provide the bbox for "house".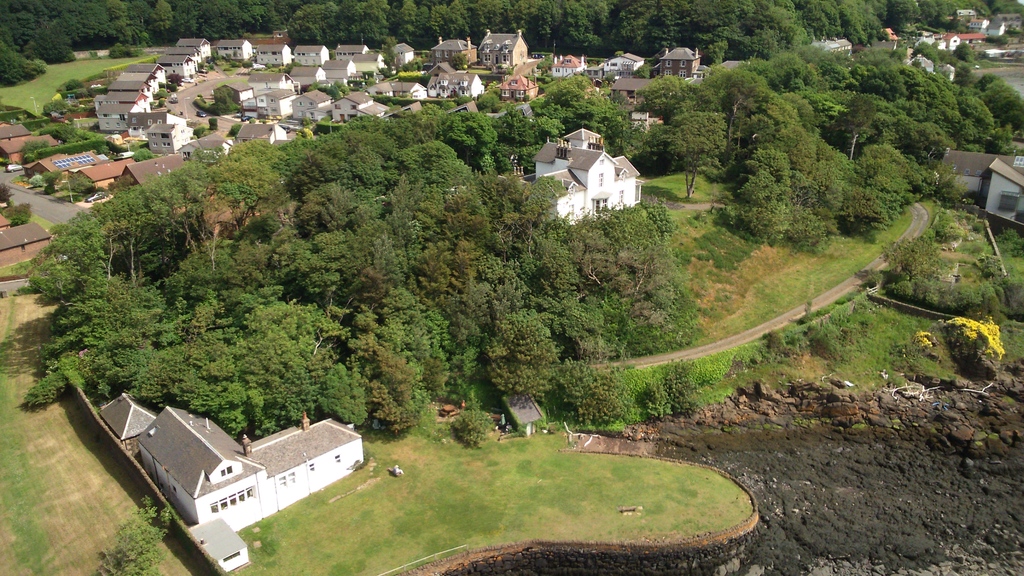
Rect(610, 78, 654, 111).
